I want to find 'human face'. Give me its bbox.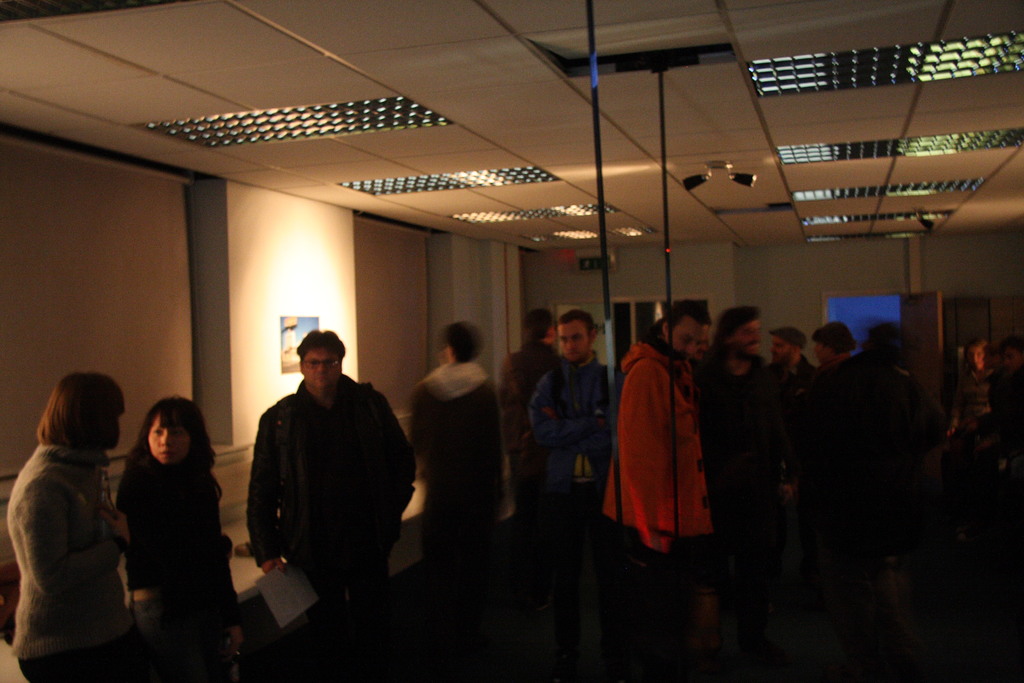
select_region(557, 318, 597, 360).
